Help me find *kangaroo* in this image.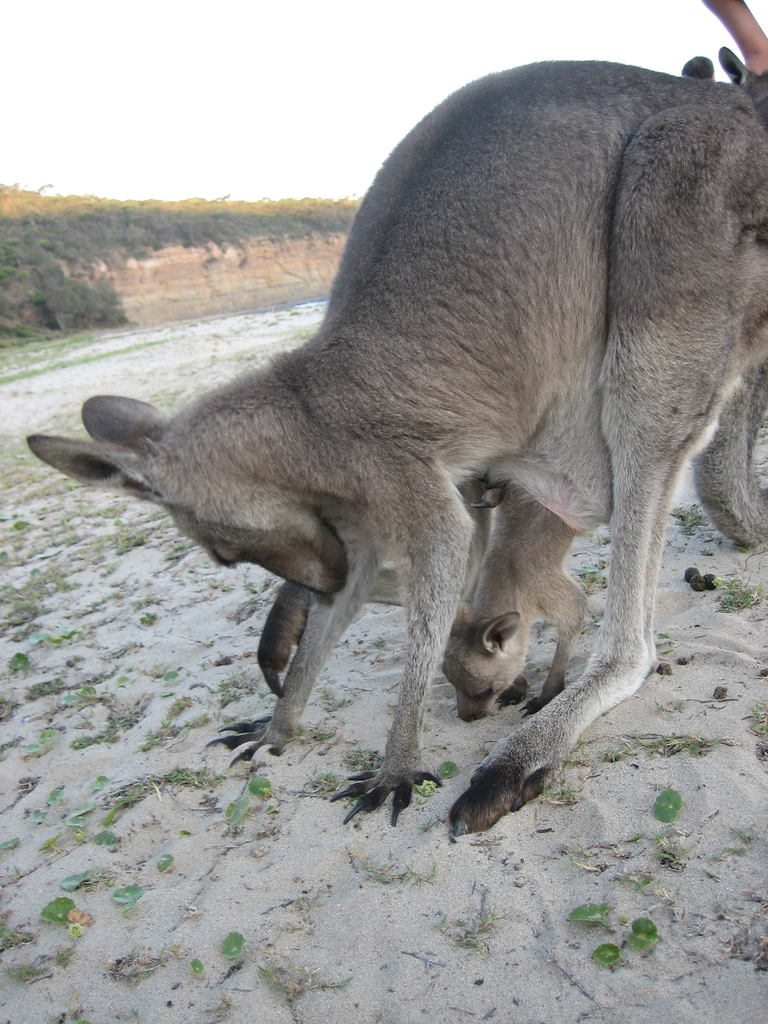
Found it: 24,57,767,827.
